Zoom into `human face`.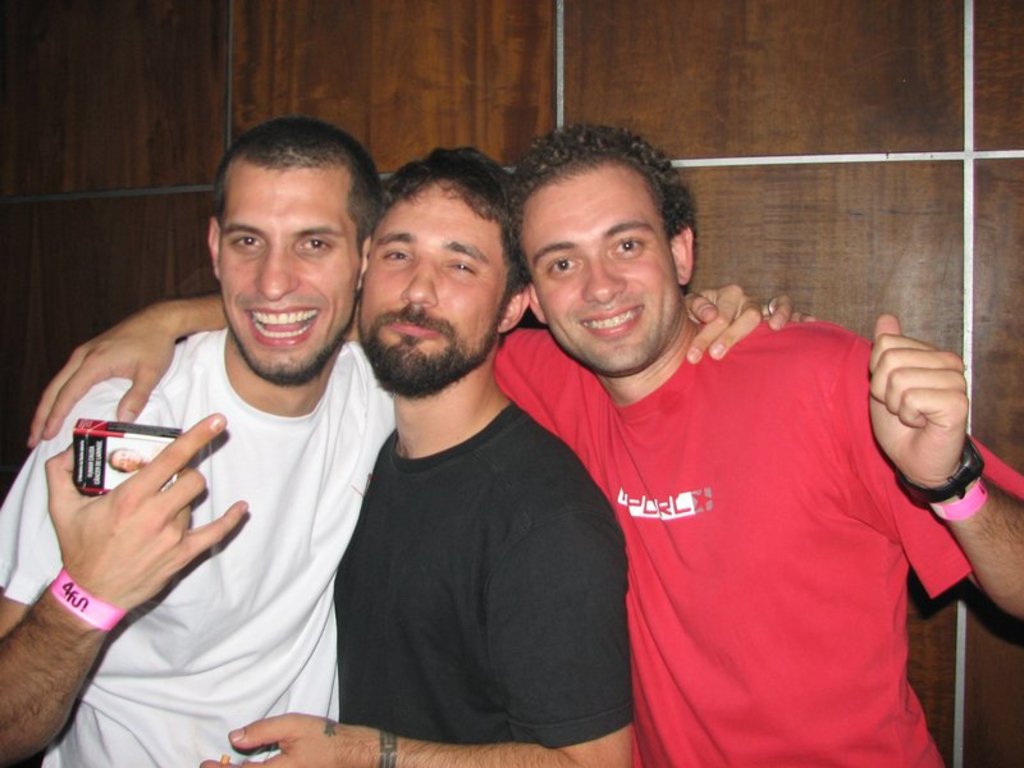
Zoom target: bbox(357, 179, 504, 397).
